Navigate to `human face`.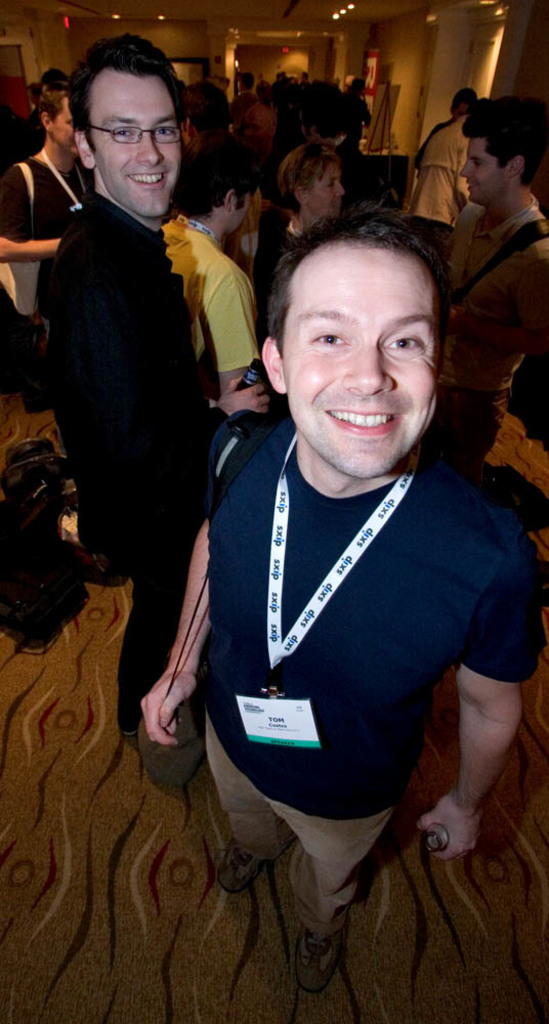
Navigation target: crop(452, 100, 466, 123).
